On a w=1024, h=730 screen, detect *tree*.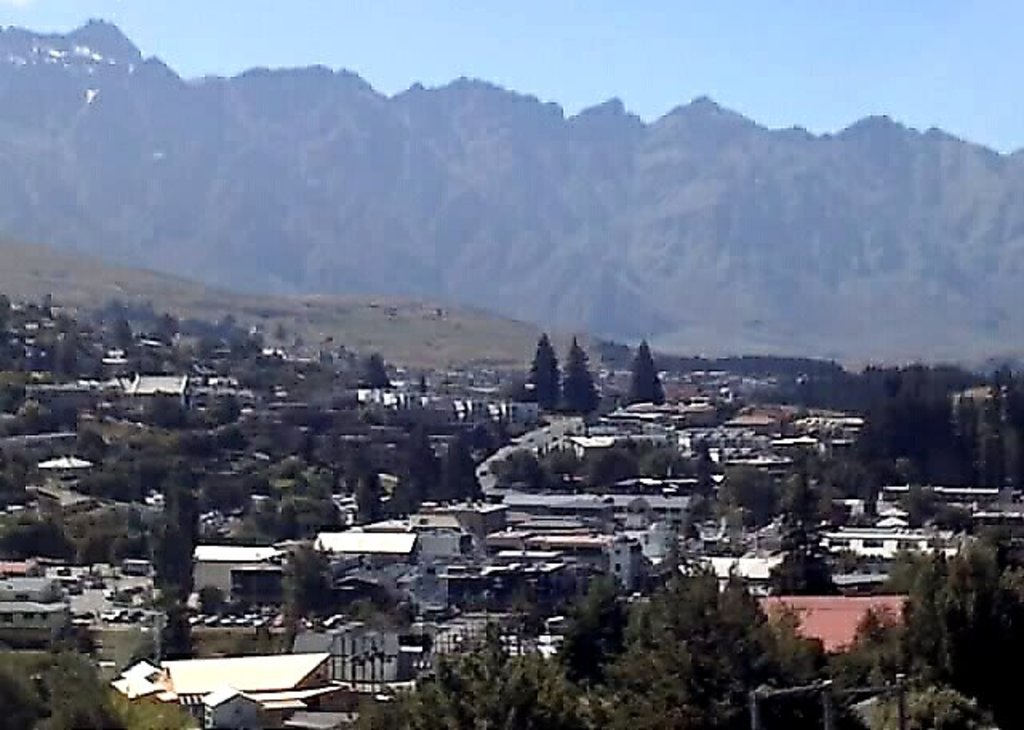
<region>530, 328, 552, 415</region>.
